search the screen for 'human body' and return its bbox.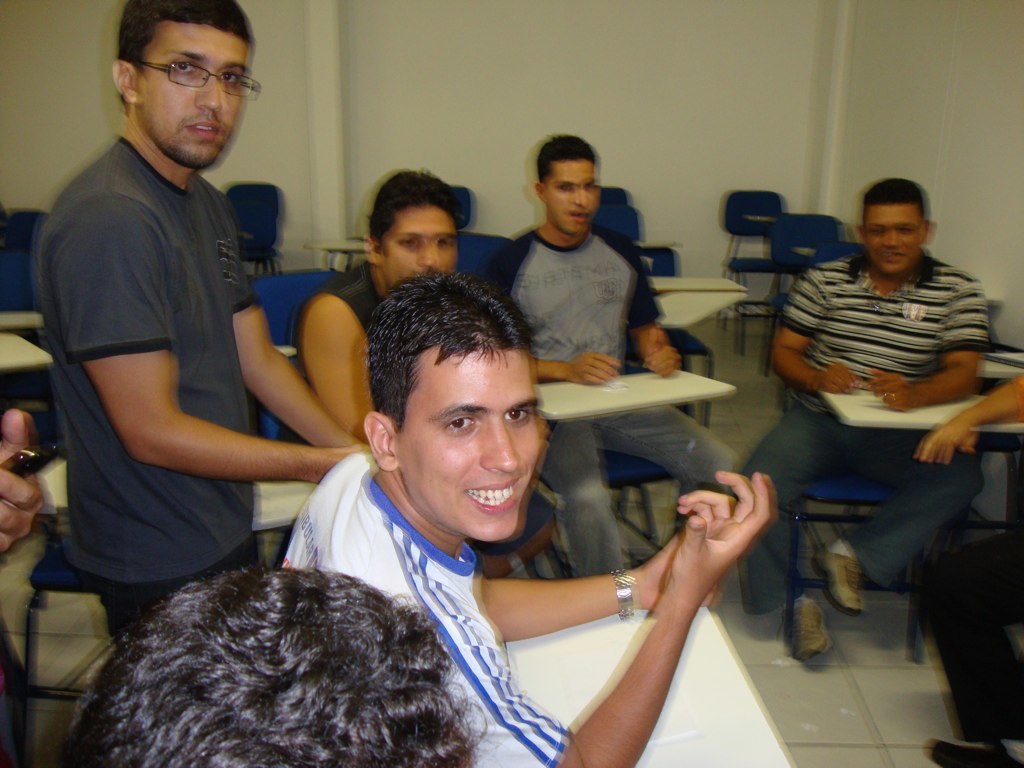
Found: bbox=(0, 406, 43, 558).
